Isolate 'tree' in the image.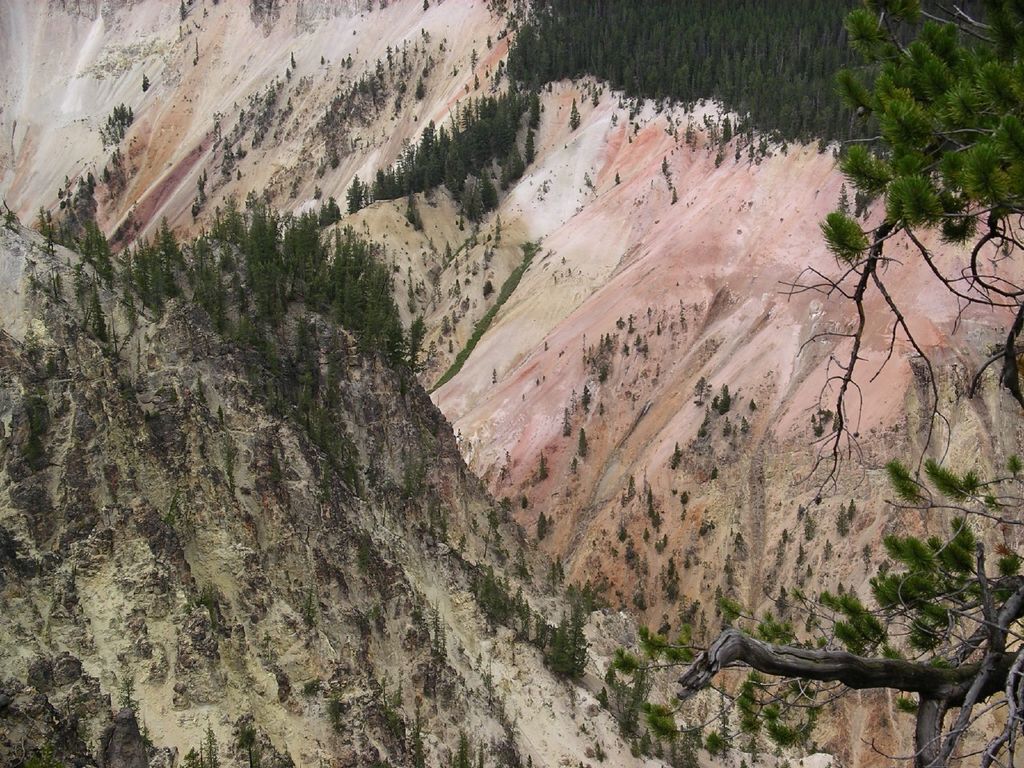
Isolated region: 212, 198, 244, 247.
